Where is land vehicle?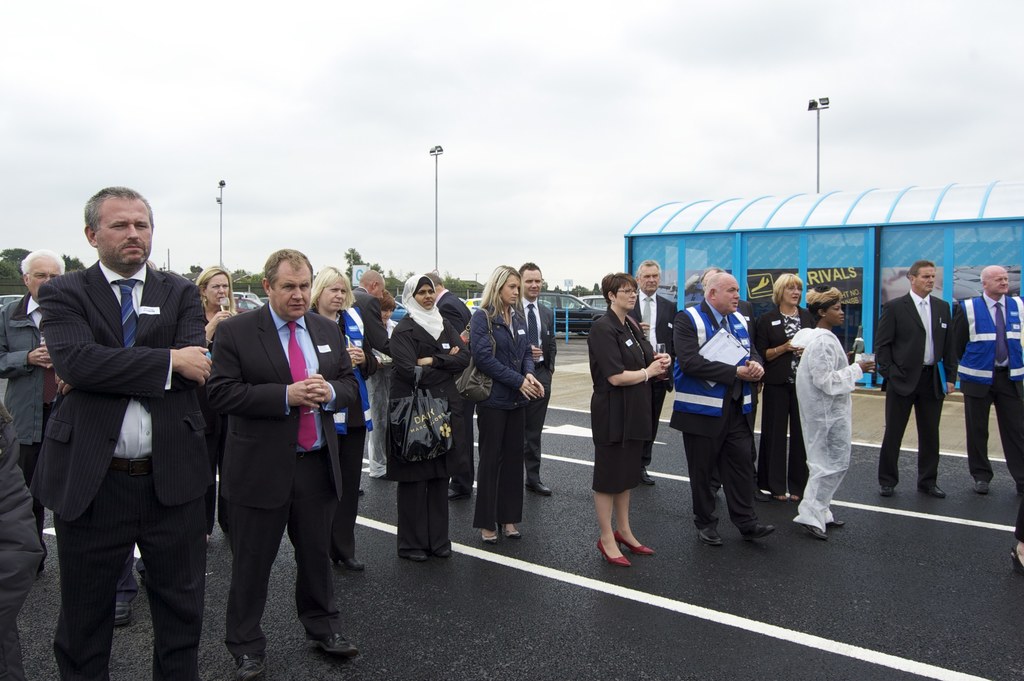
[392,299,410,319].
